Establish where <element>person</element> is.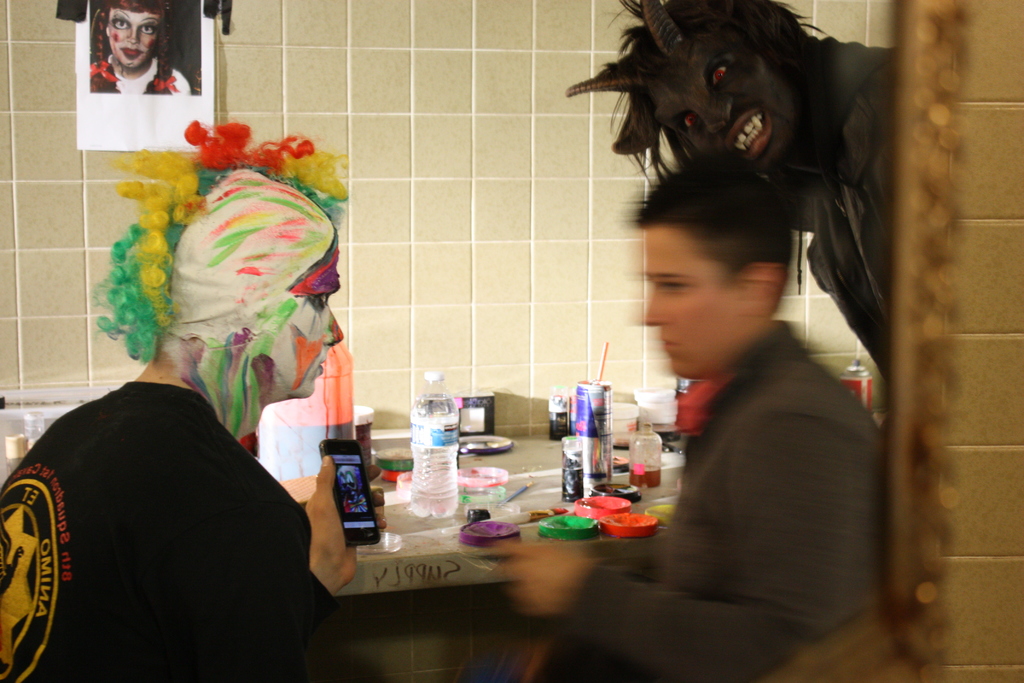
Established at rect(485, 153, 886, 682).
